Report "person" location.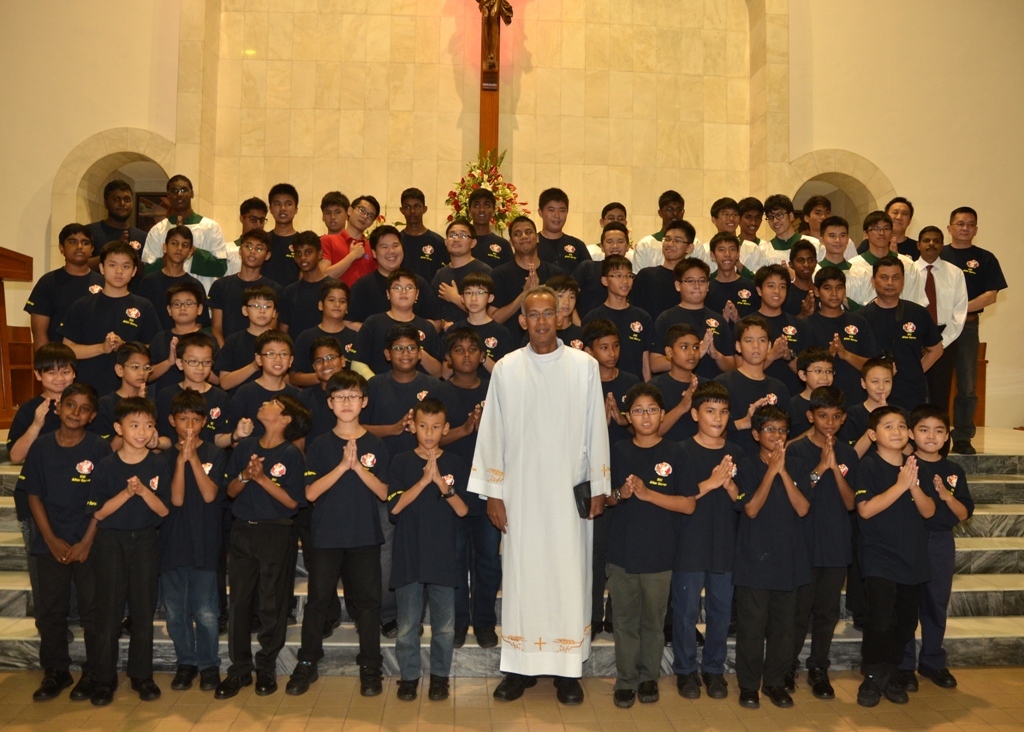
Report: box(629, 189, 705, 273).
